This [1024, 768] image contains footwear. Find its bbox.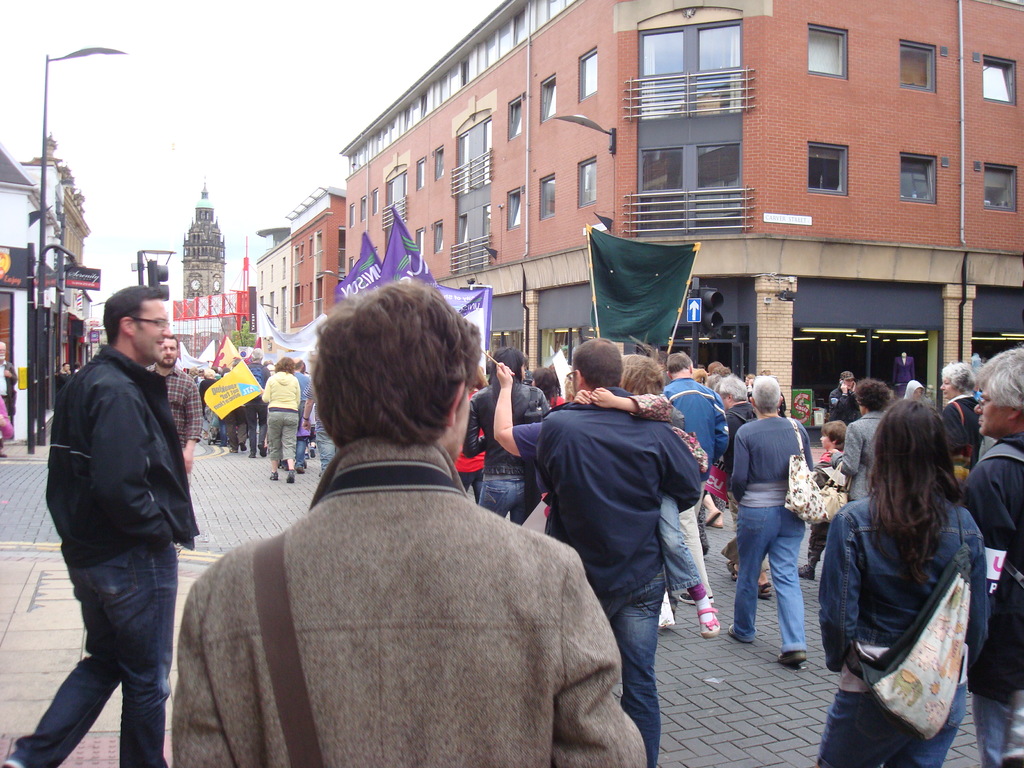
218, 440, 225, 448.
